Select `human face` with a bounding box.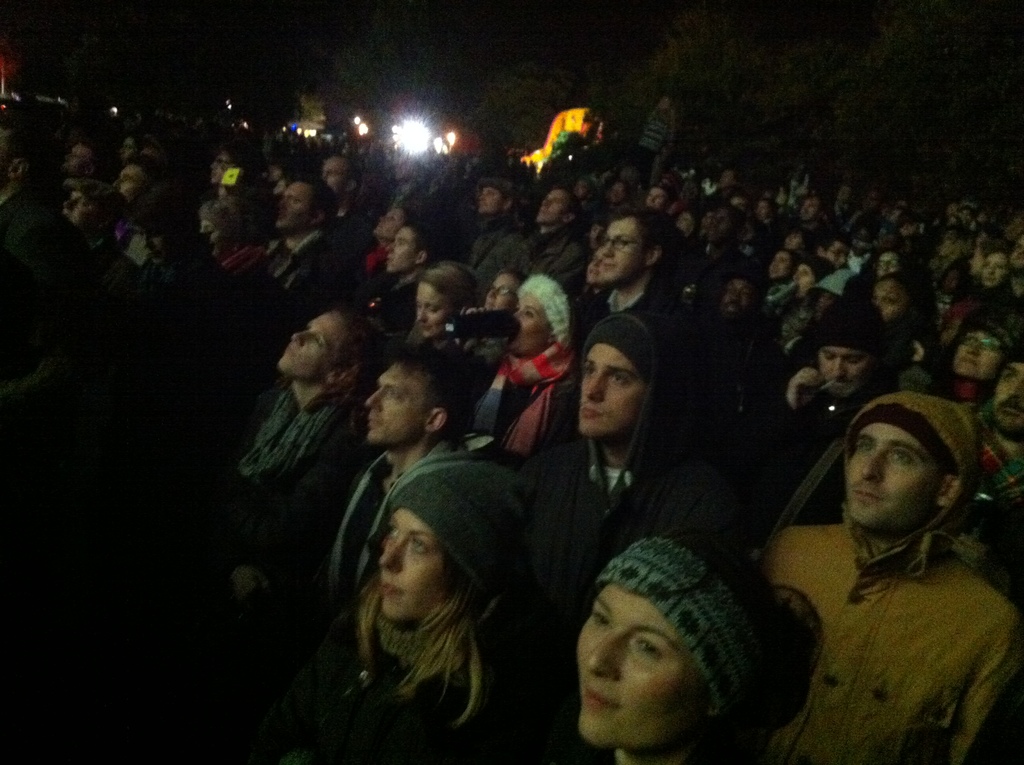
region(576, 584, 719, 753).
